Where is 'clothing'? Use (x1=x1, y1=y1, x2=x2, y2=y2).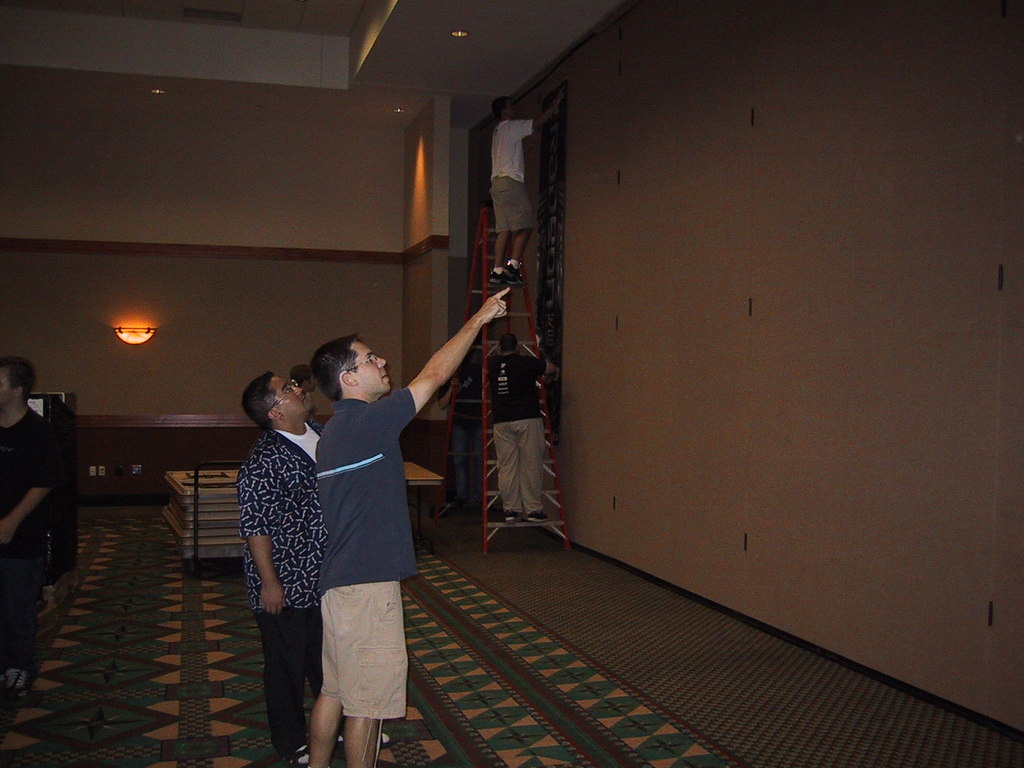
(x1=484, y1=350, x2=548, y2=515).
